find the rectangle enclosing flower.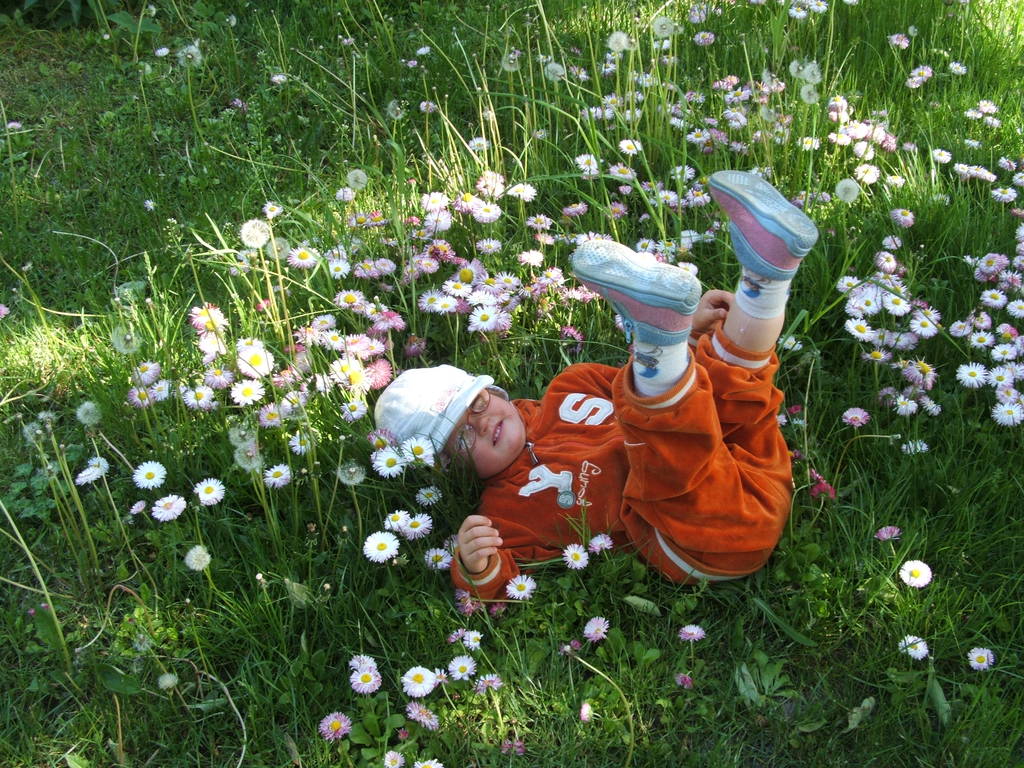
313 709 351 738.
